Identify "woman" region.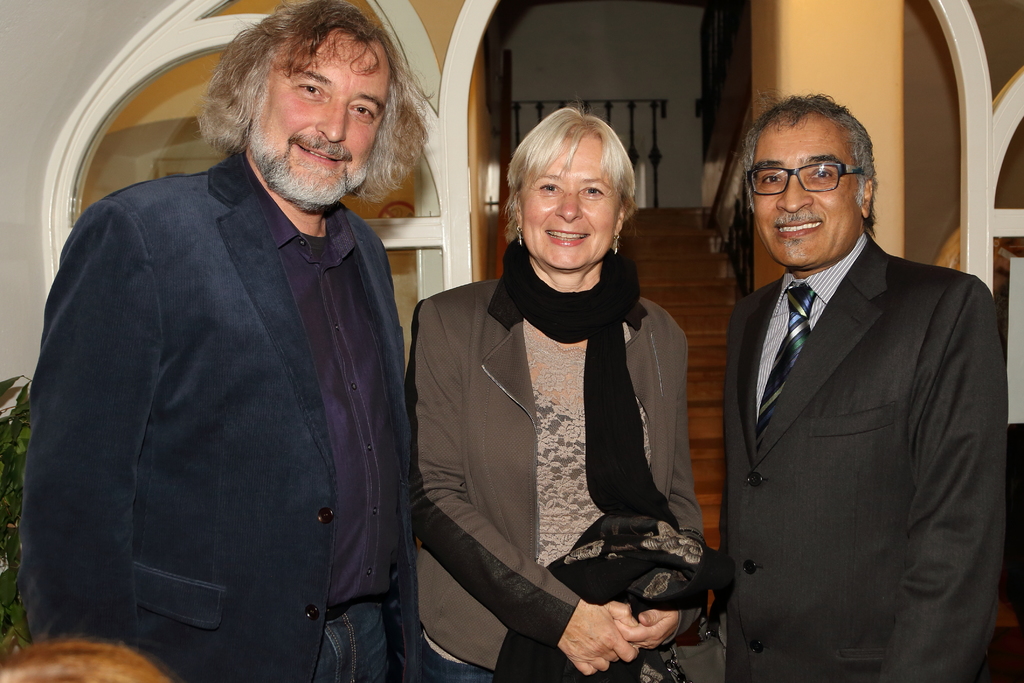
Region: bbox=[406, 110, 698, 657].
